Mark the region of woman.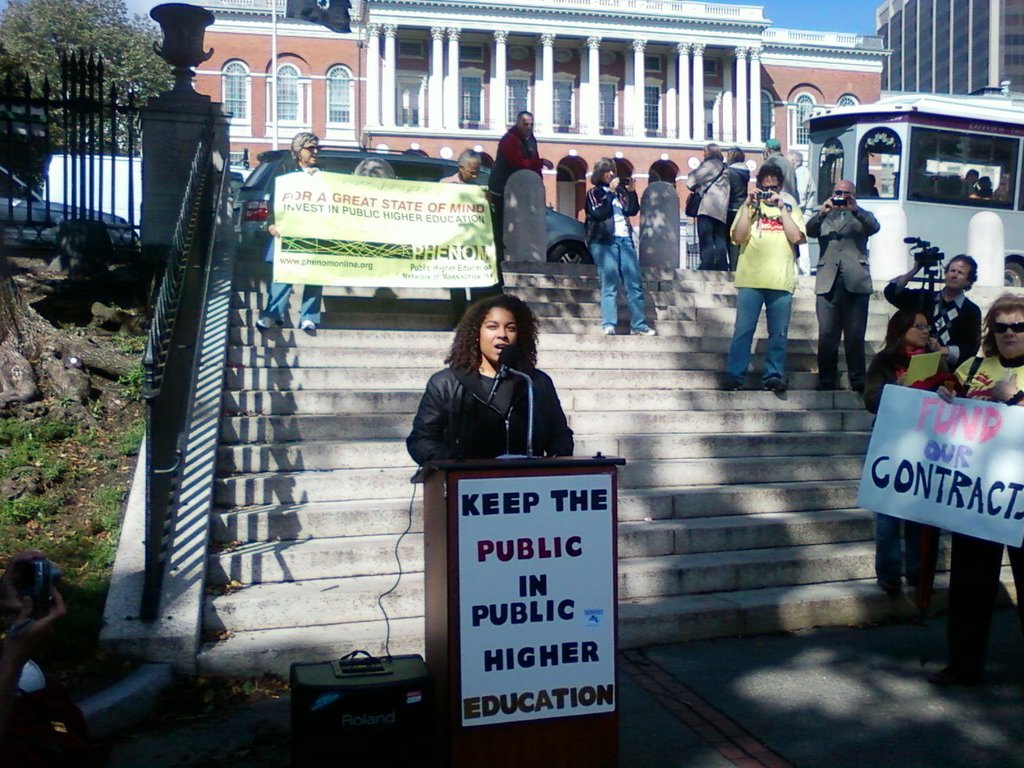
Region: (x1=257, y1=133, x2=326, y2=332).
